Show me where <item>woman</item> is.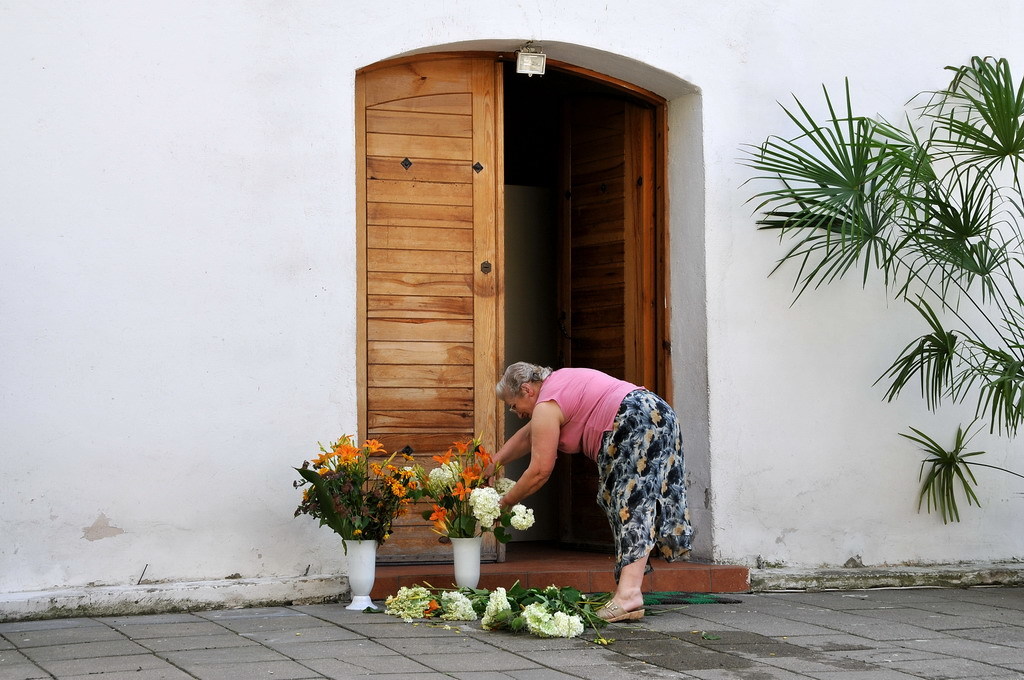
<item>woman</item> is at [left=486, top=333, right=690, bottom=615].
